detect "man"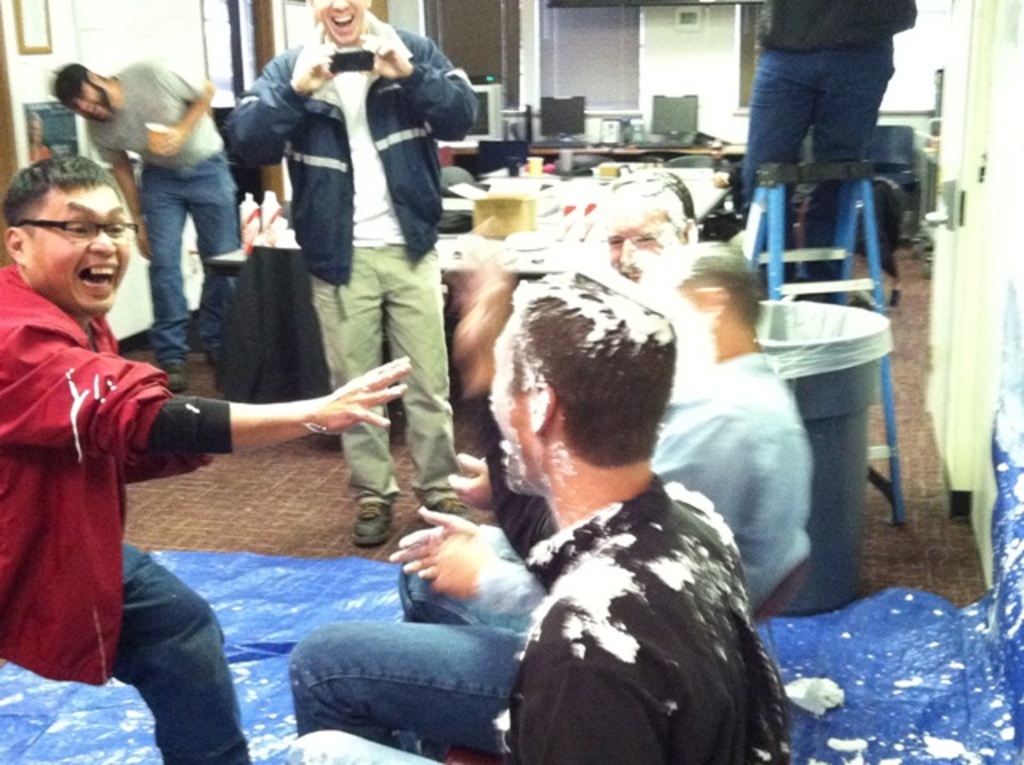
select_region(280, 270, 794, 763)
